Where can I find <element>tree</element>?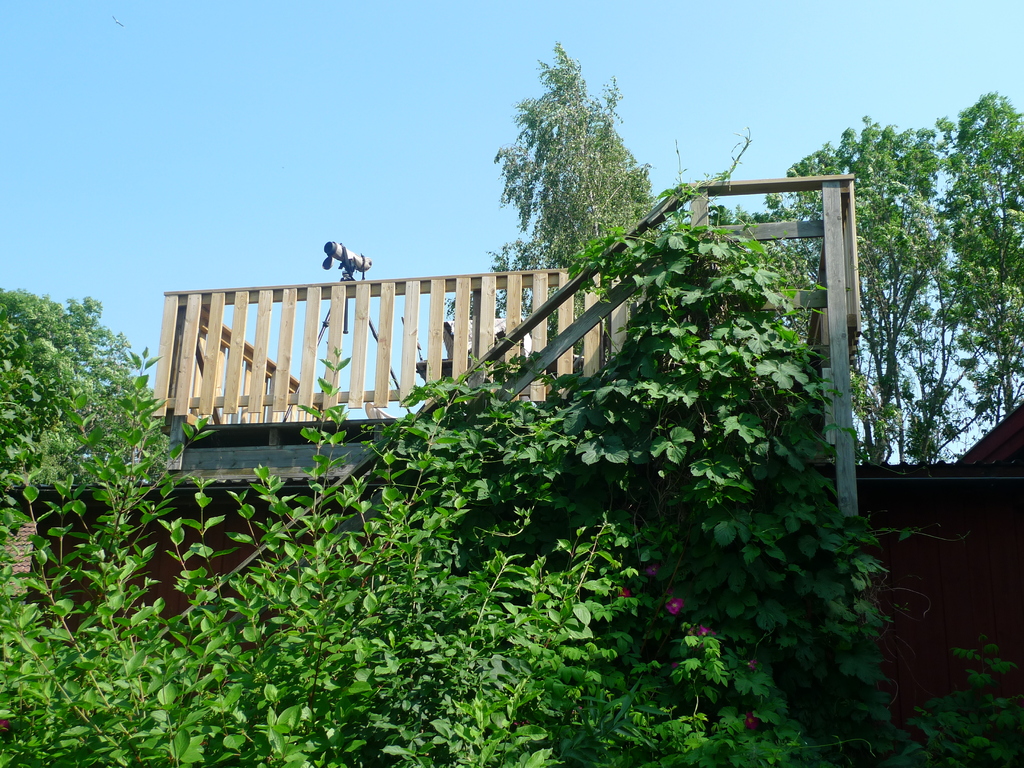
You can find it at [left=0, top=183, right=1023, bottom=767].
